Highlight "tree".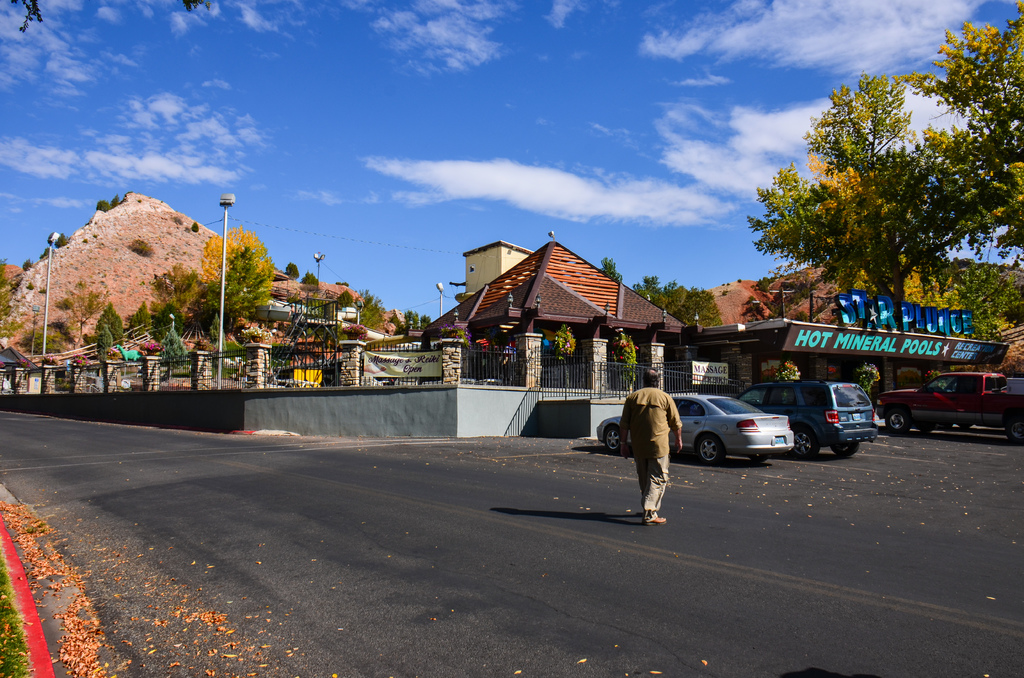
Highlighted region: detection(131, 296, 148, 327).
